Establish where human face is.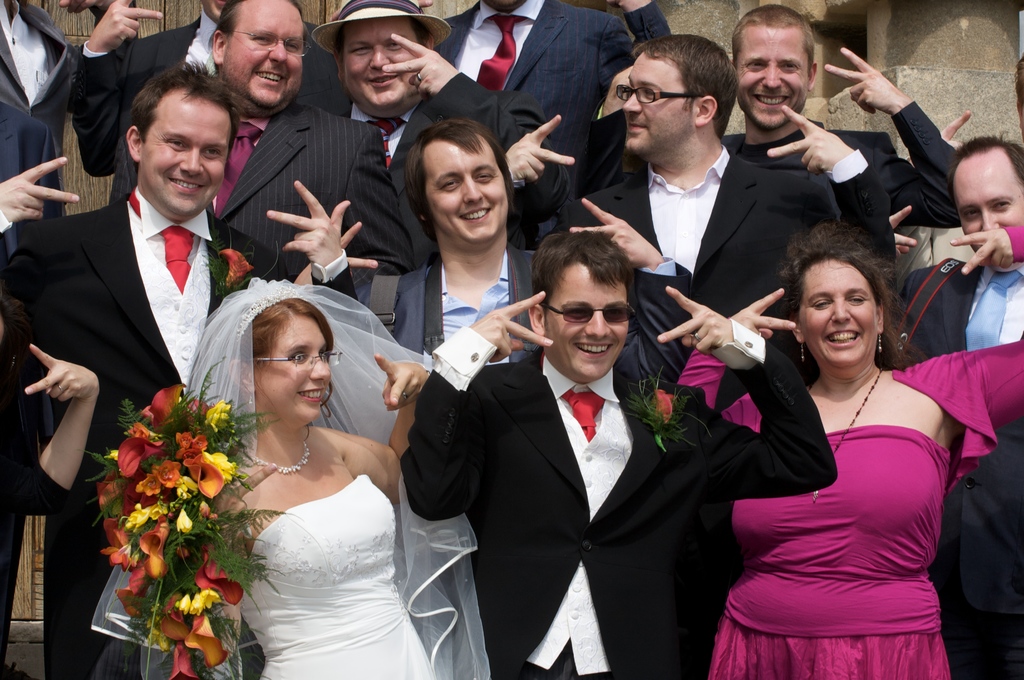
Established at x1=139 y1=93 x2=230 y2=213.
